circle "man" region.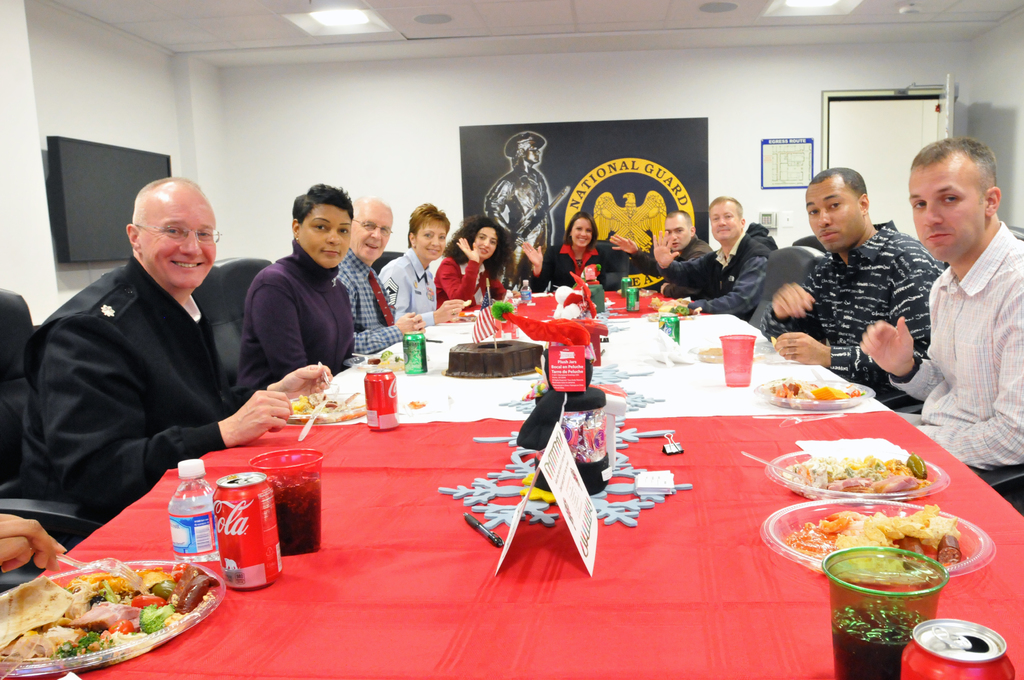
Region: 856:143:1023:498.
